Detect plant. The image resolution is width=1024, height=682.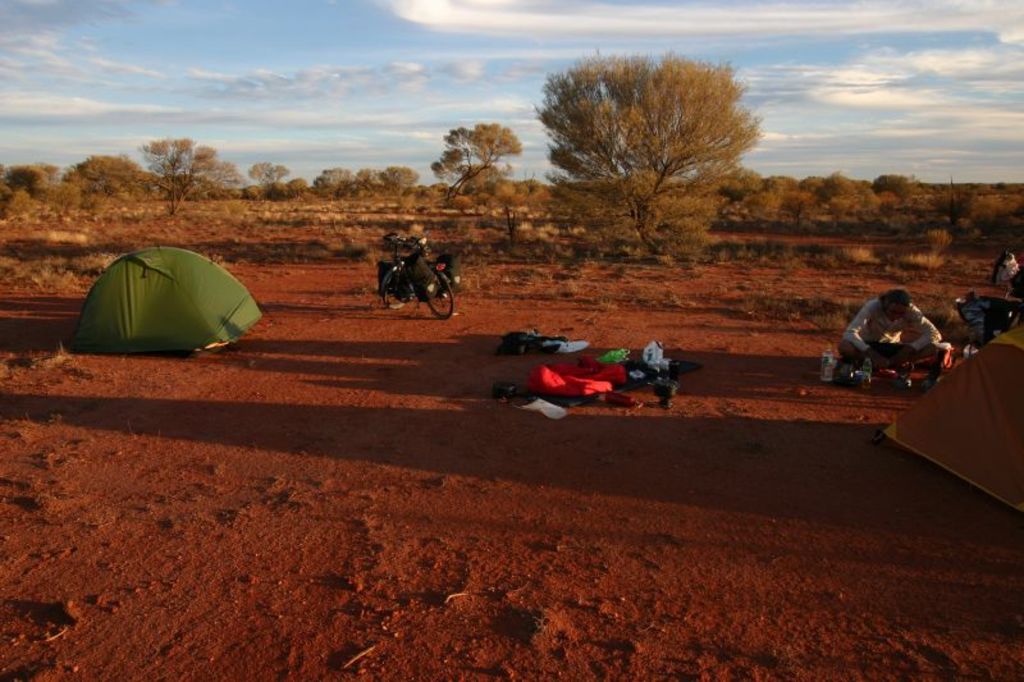
(x1=556, y1=278, x2=584, y2=301).
